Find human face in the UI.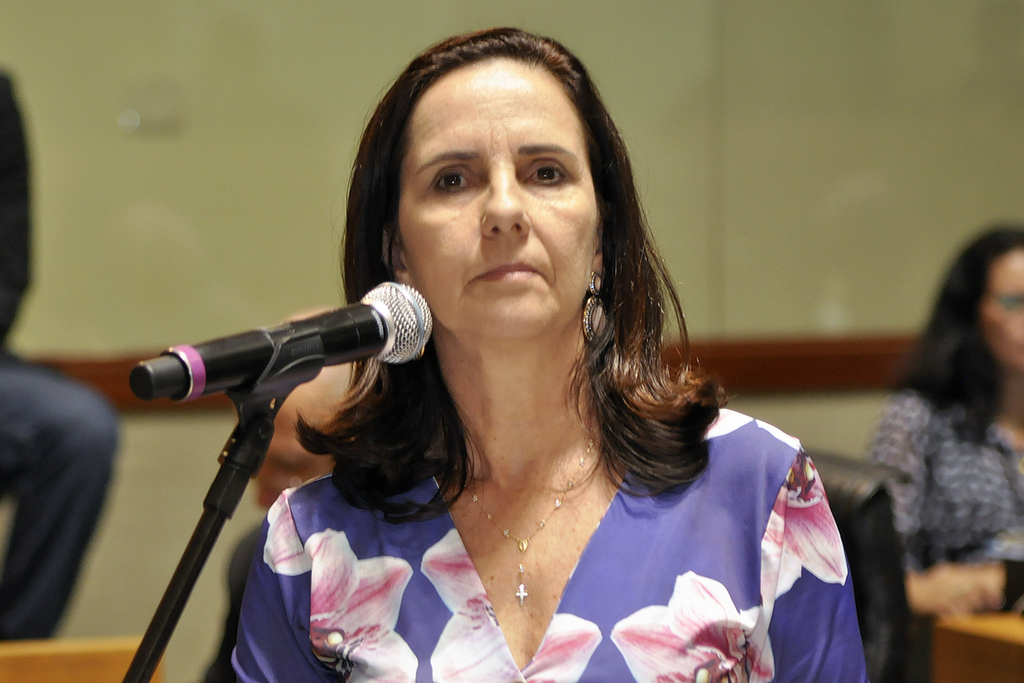
UI element at detection(398, 55, 600, 342).
